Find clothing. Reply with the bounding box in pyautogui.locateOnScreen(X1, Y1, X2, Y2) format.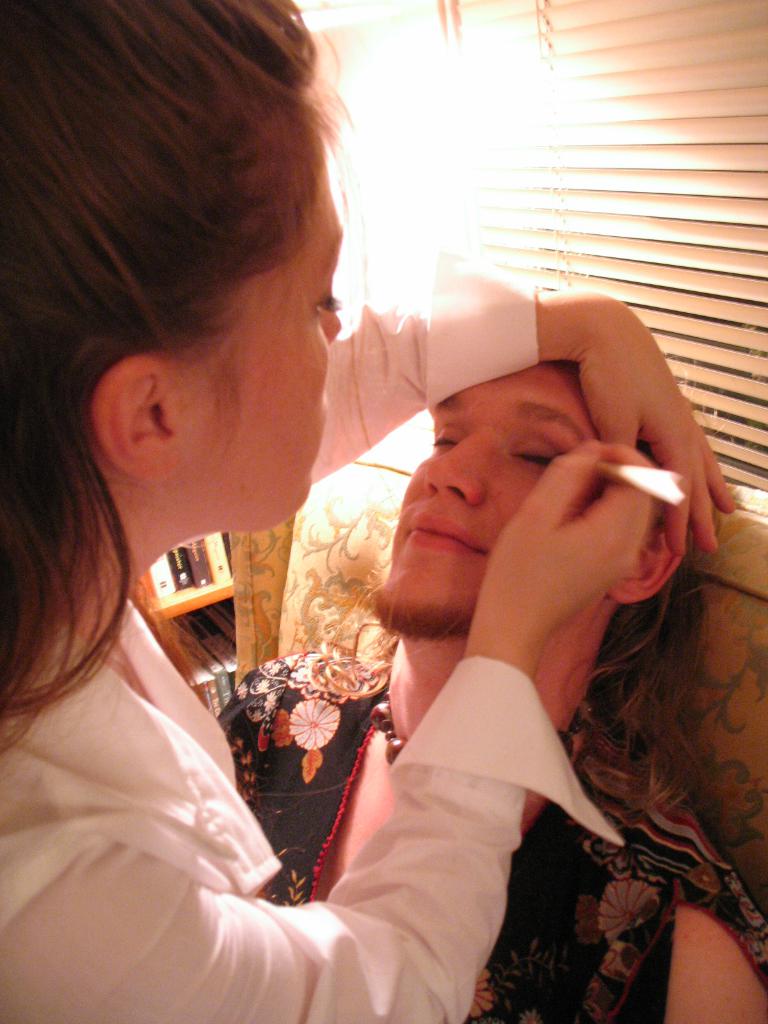
pyautogui.locateOnScreen(0, 251, 625, 1023).
